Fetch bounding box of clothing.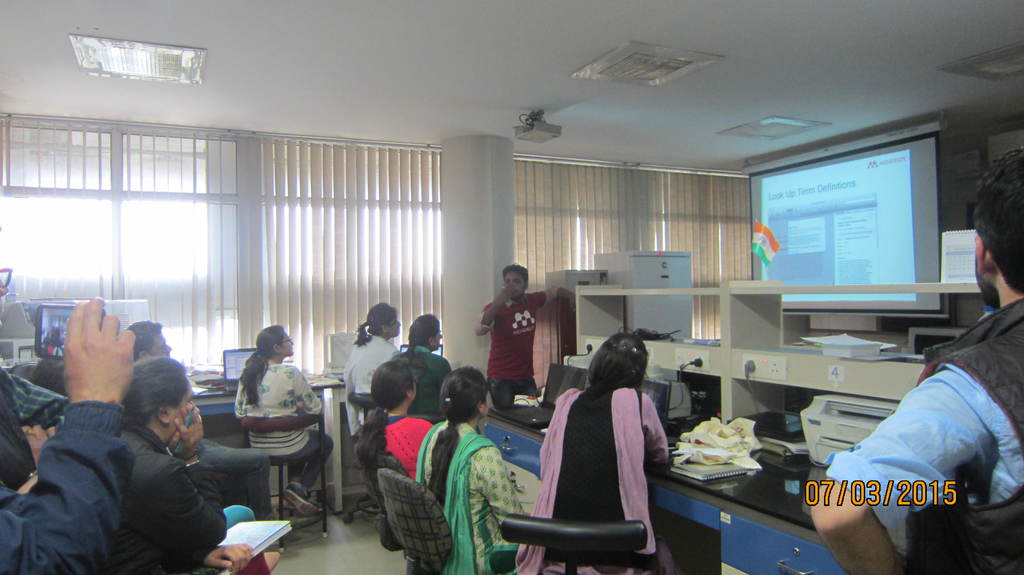
Bbox: (x1=387, y1=352, x2=454, y2=420).
